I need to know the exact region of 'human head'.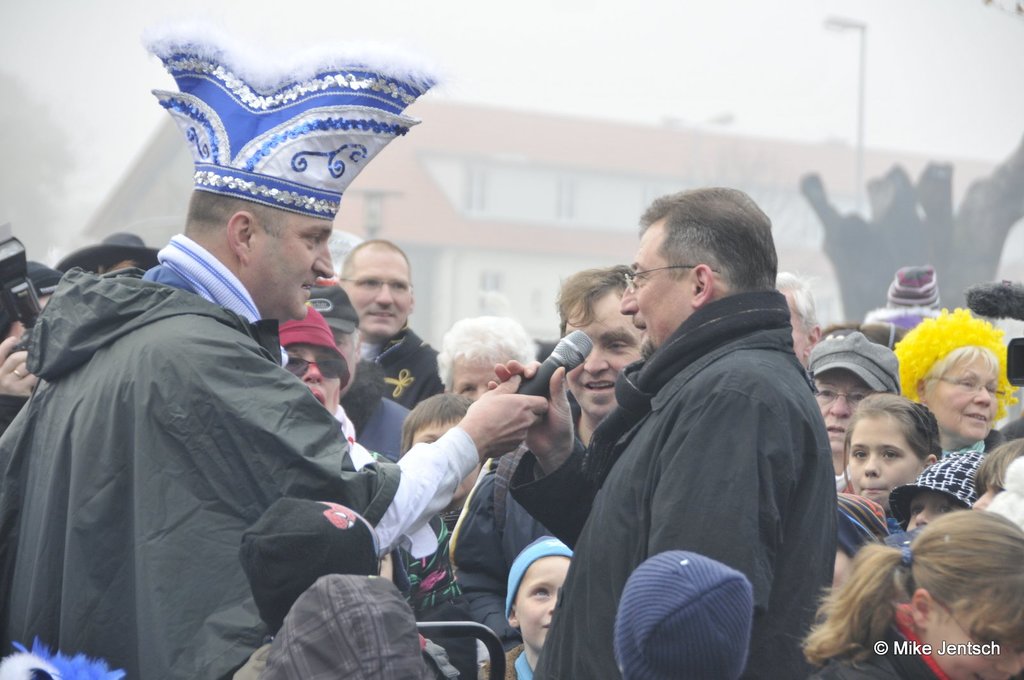
Region: 334, 237, 415, 338.
